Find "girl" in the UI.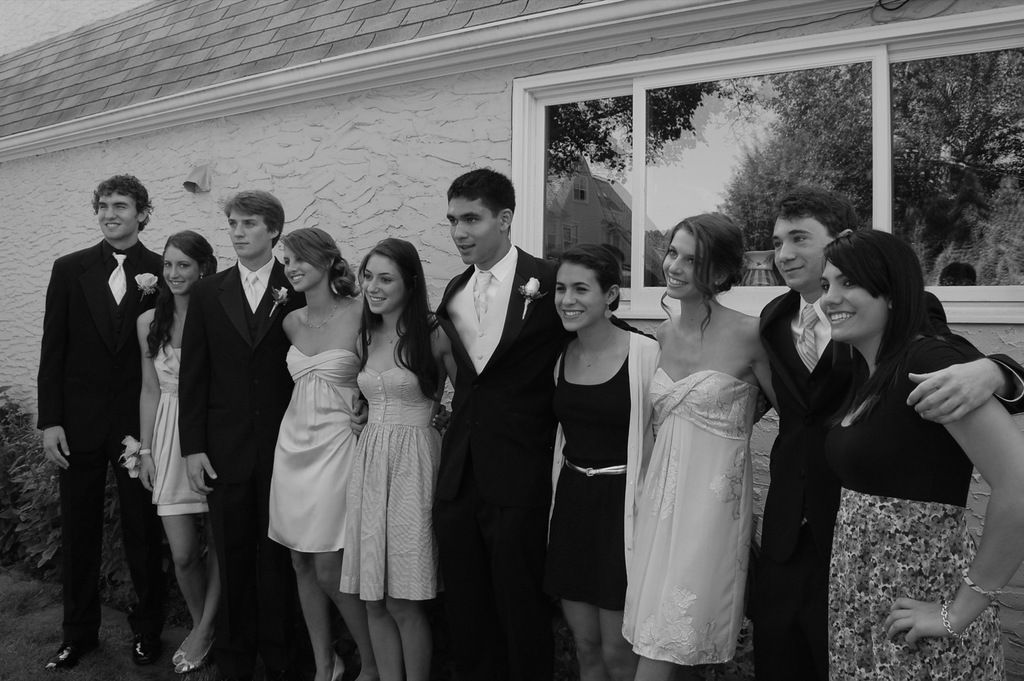
UI element at {"x1": 337, "y1": 236, "x2": 460, "y2": 679}.
